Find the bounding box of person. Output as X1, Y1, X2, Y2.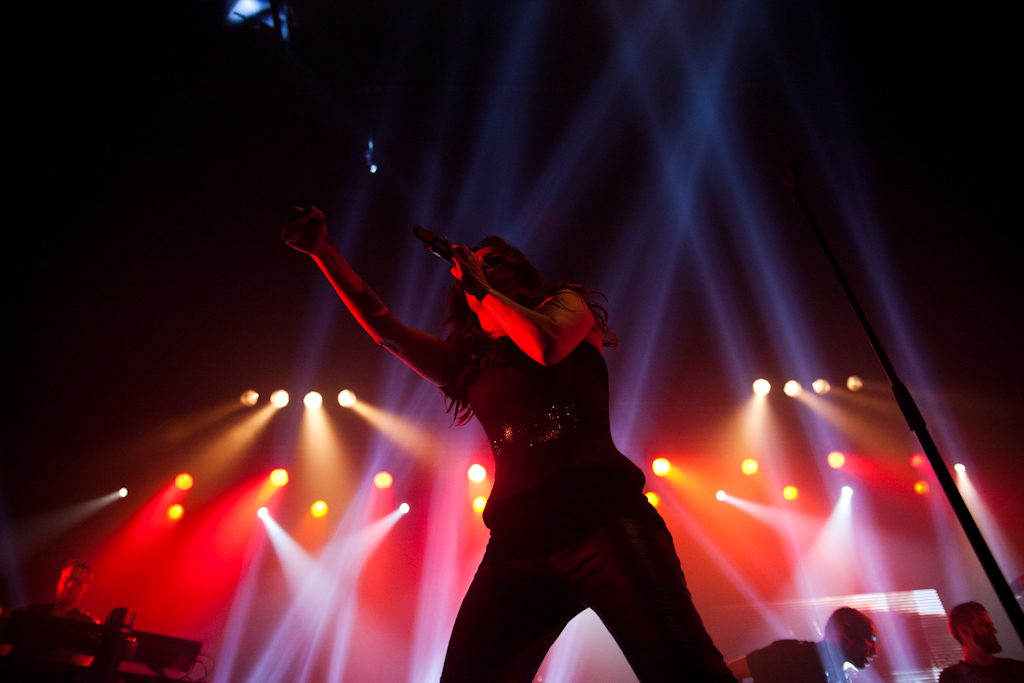
727, 604, 876, 682.
